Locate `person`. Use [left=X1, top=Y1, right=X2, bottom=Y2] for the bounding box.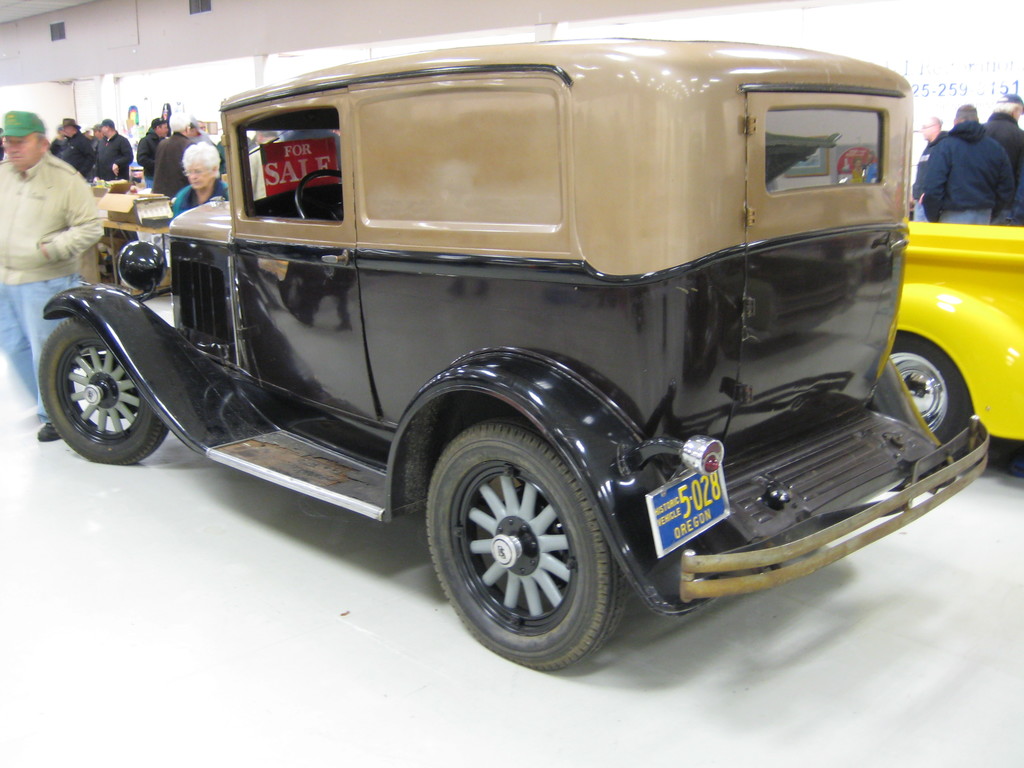
[left=925, top=98, right=1019, bottom=230].
